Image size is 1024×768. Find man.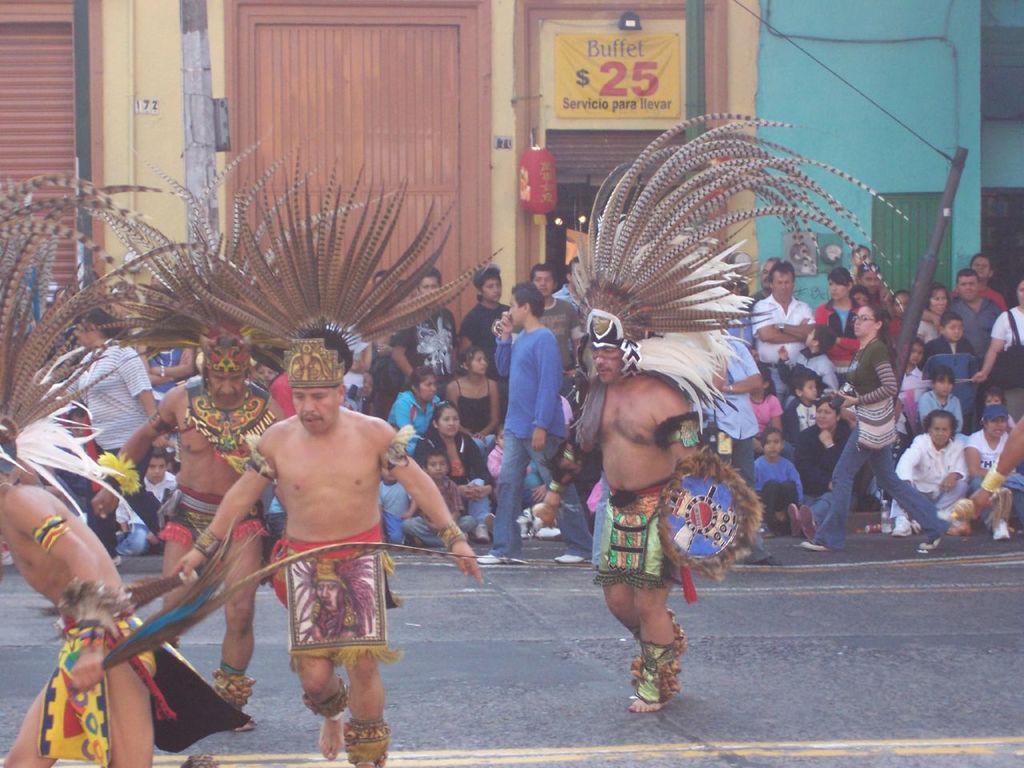
l=398, t=258, r=1018, b=528.
